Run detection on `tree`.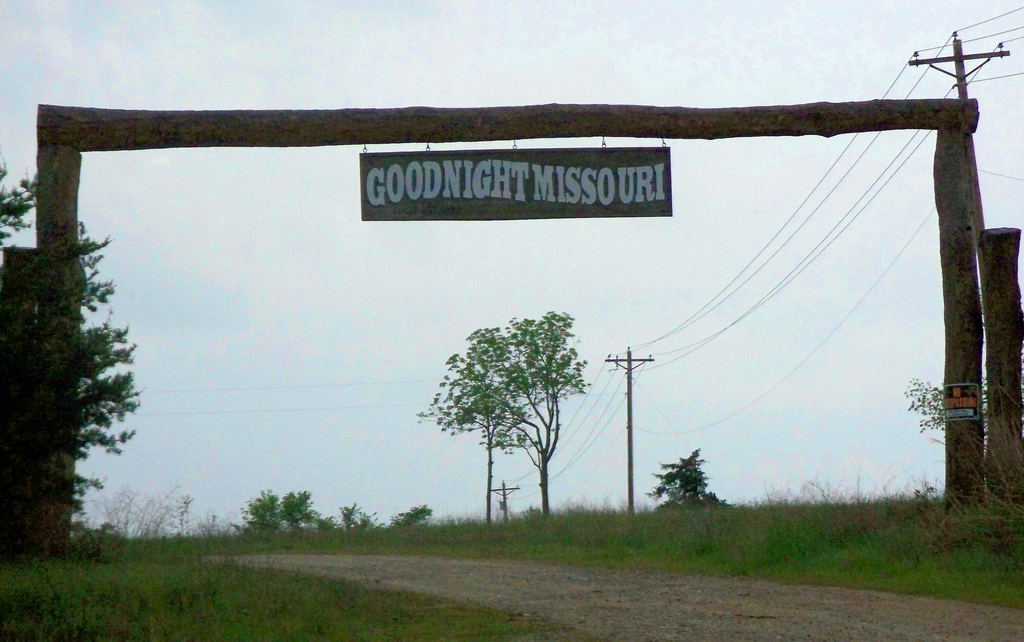
Result: BBox(391, 503, 437, 527).
